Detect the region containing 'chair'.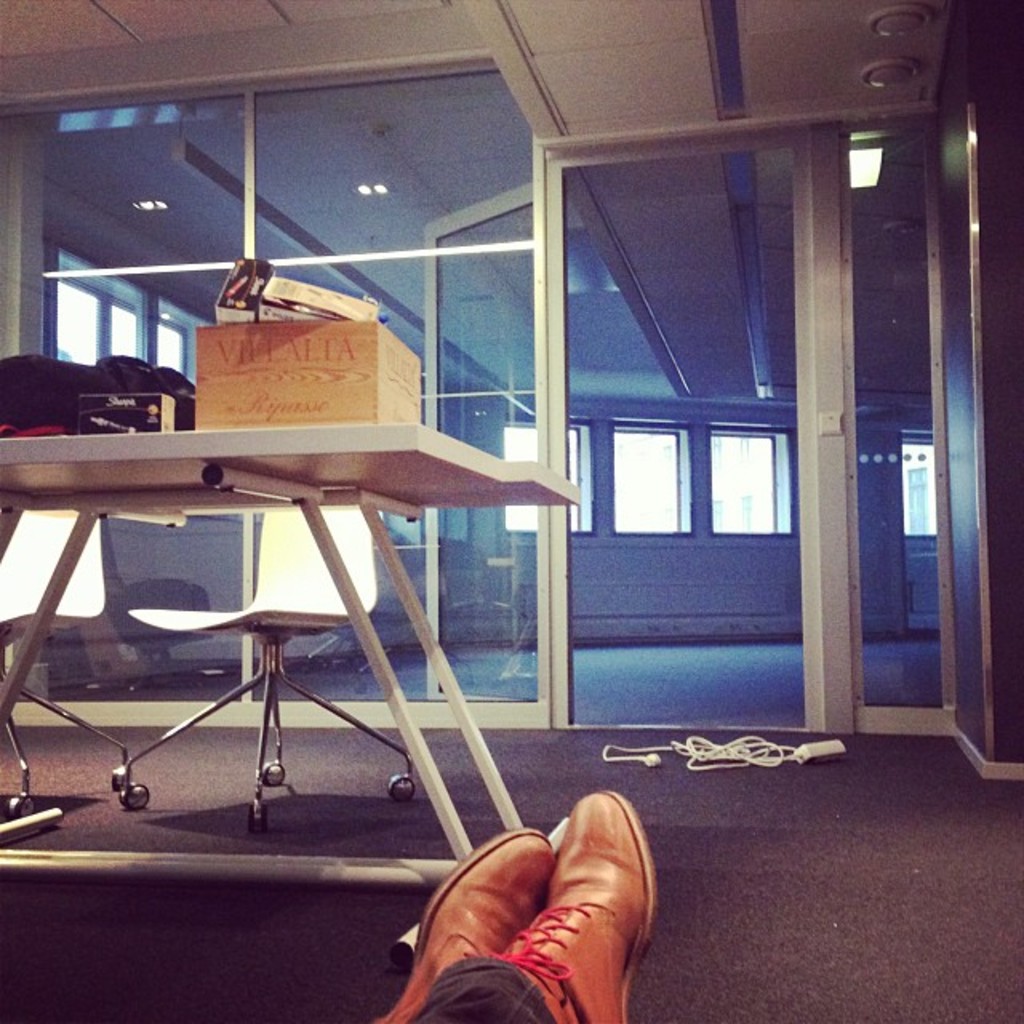
bbox=(122, 507, 416, 829).
